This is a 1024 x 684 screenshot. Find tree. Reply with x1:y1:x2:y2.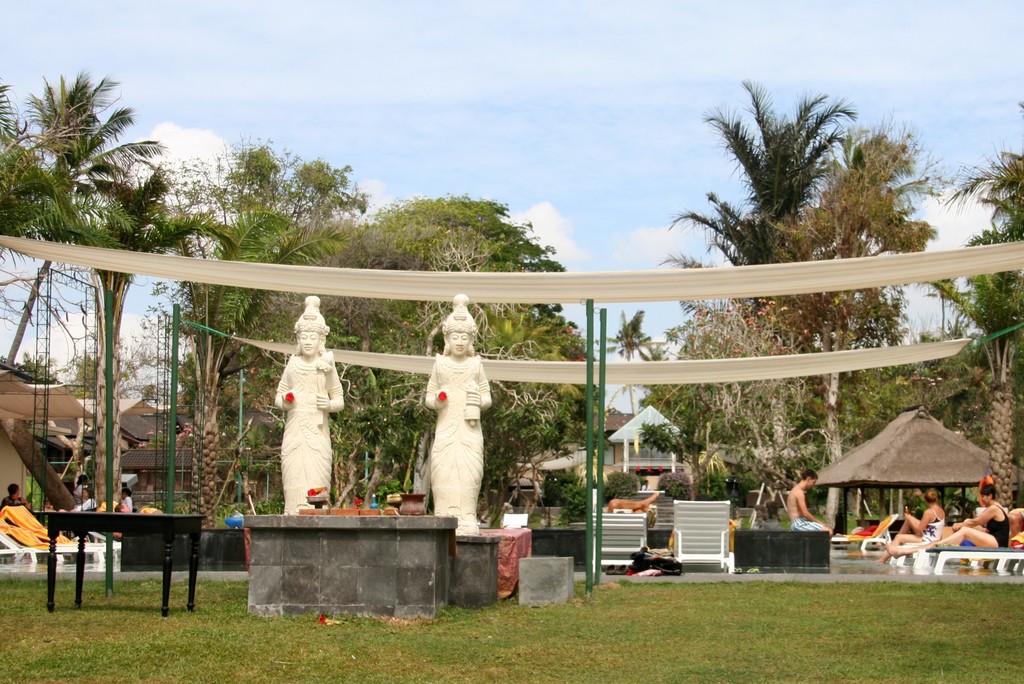
13:170:239:513.
